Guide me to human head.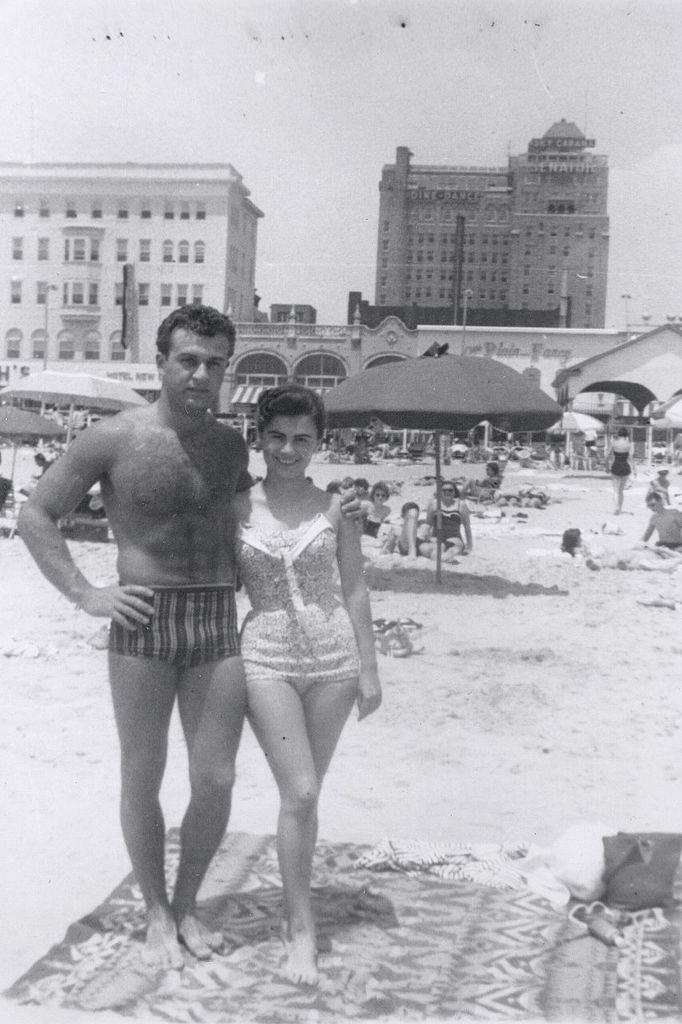
Guidance: <bbox>485, 462, 499, 478</bbox>.
